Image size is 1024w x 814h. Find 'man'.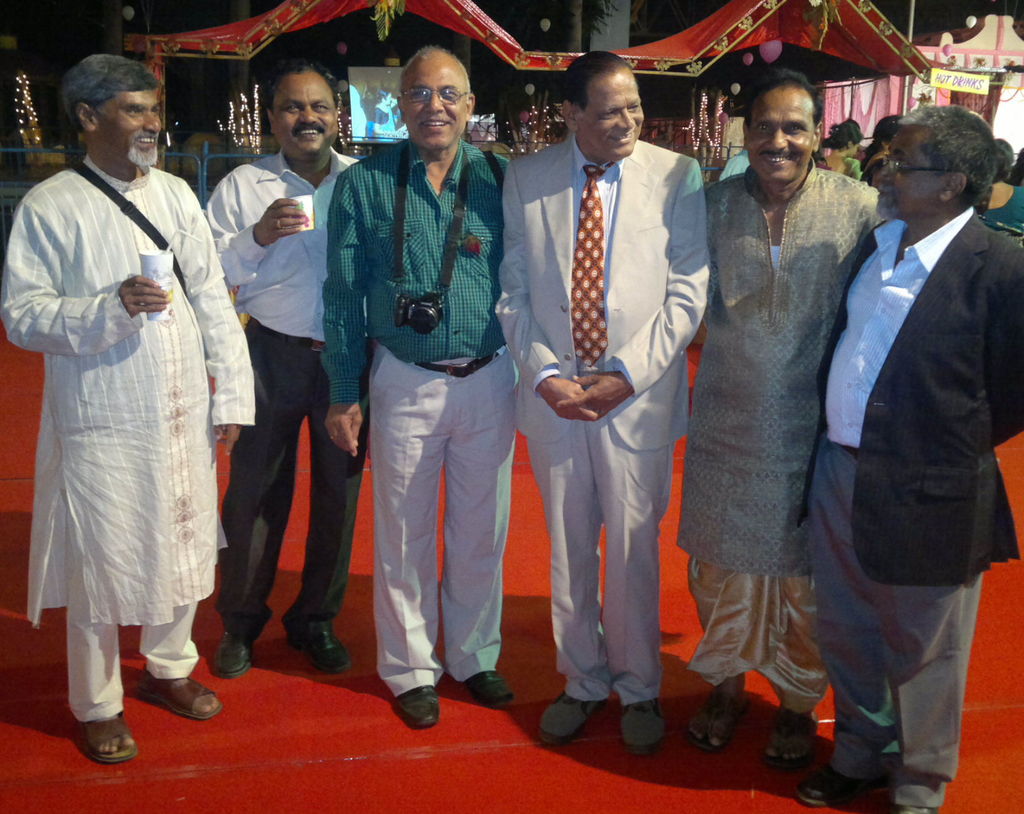
rect(792, 108, 1023, 813).
